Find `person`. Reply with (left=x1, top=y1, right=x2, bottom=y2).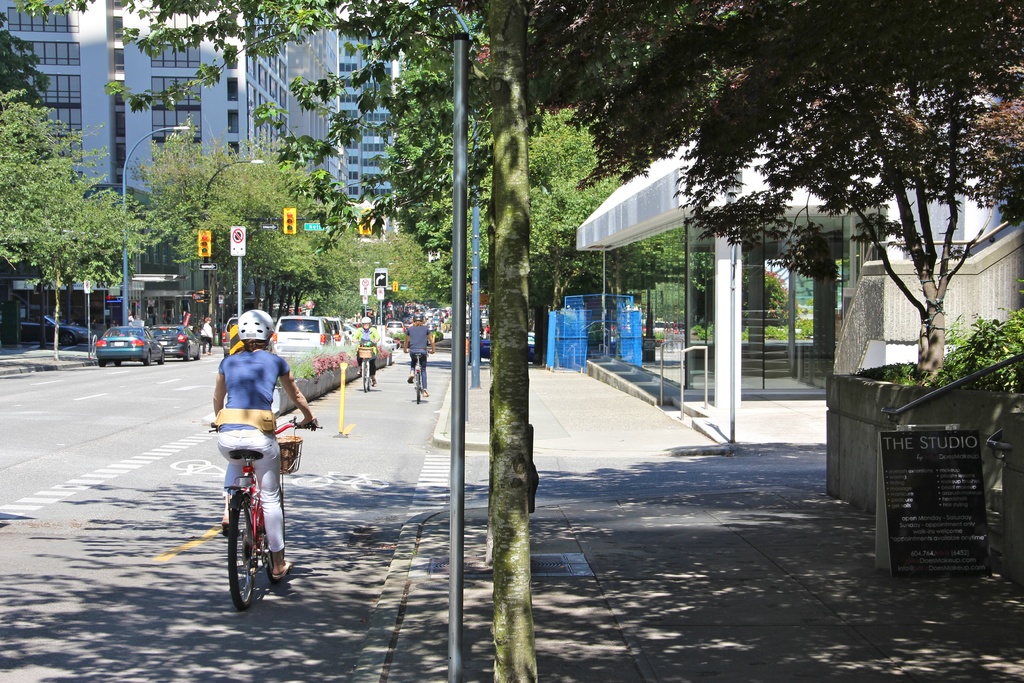
(left=412, top=313, right=436, bottom=402).
